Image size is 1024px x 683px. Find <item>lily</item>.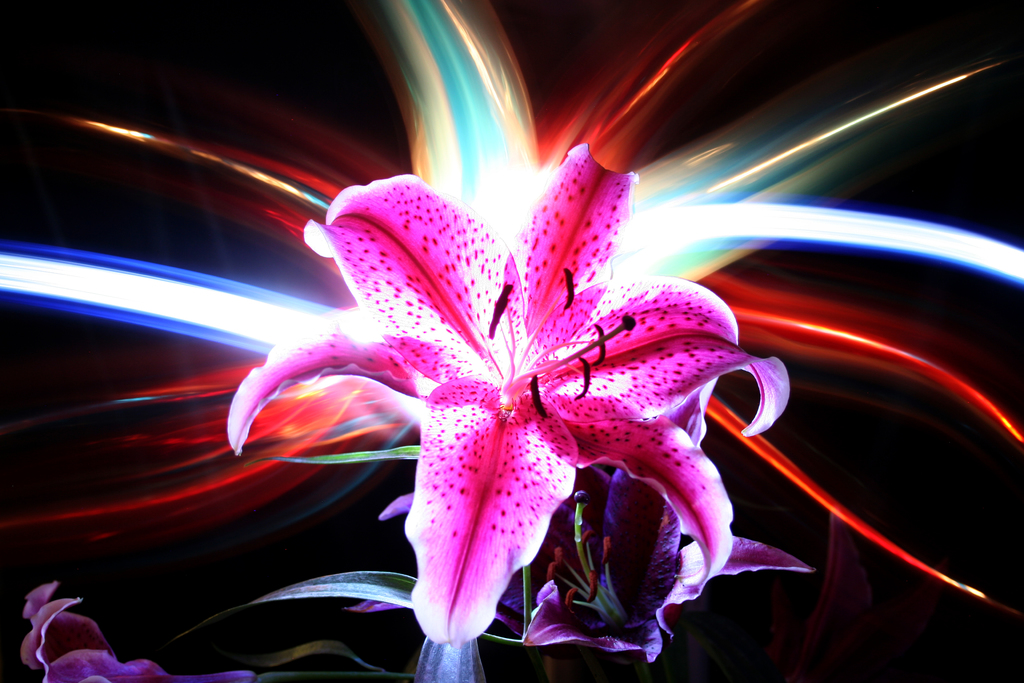
222,145,792,645.
